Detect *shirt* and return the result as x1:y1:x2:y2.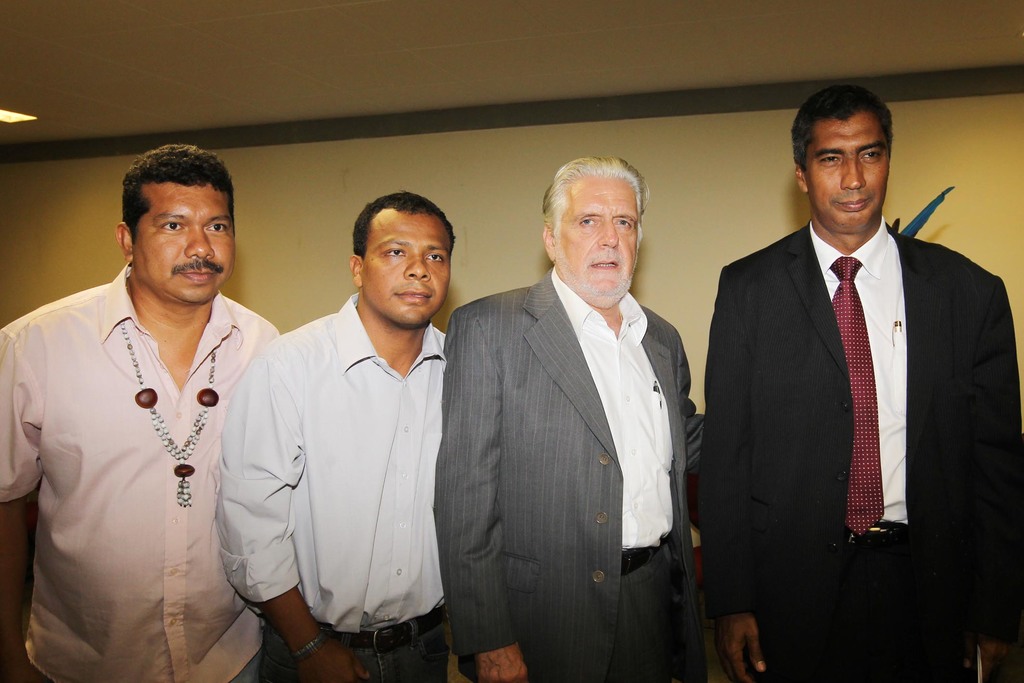
14:253:278:654.
